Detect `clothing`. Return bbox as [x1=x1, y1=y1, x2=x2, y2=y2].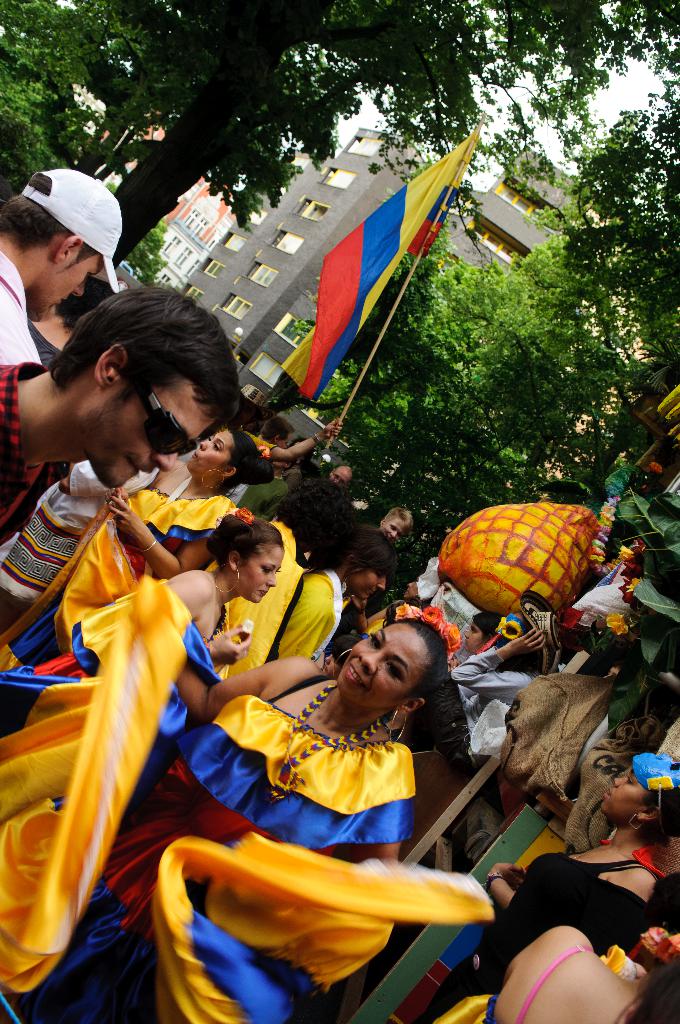
[x1=426, y1=846, x2=666, y2=1023].
